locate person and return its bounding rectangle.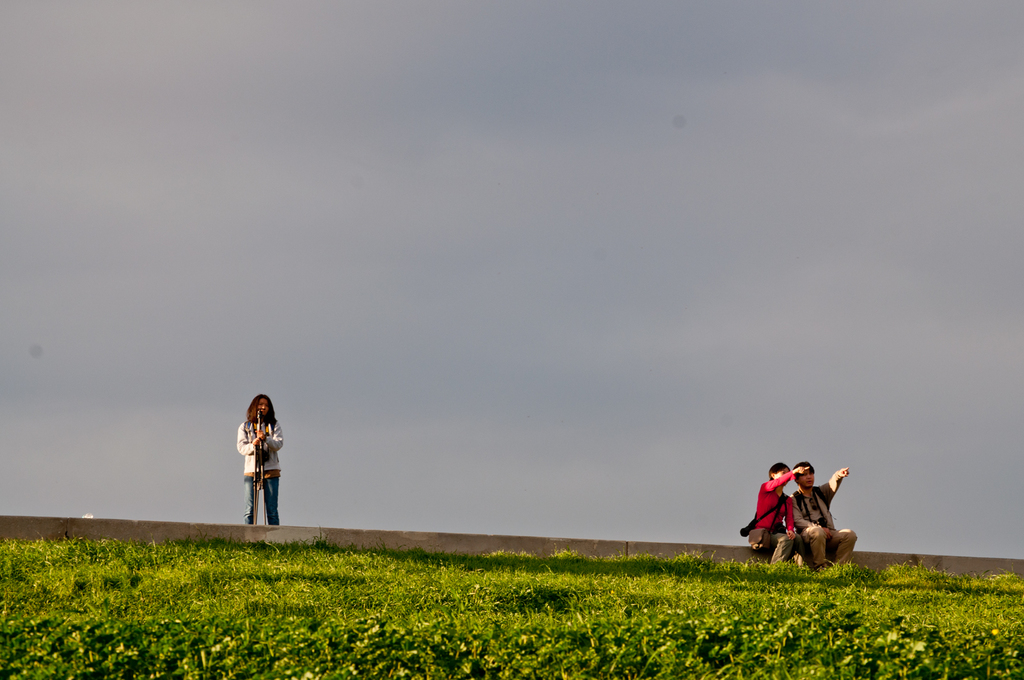
select_region(230, 388, 283, 531).
